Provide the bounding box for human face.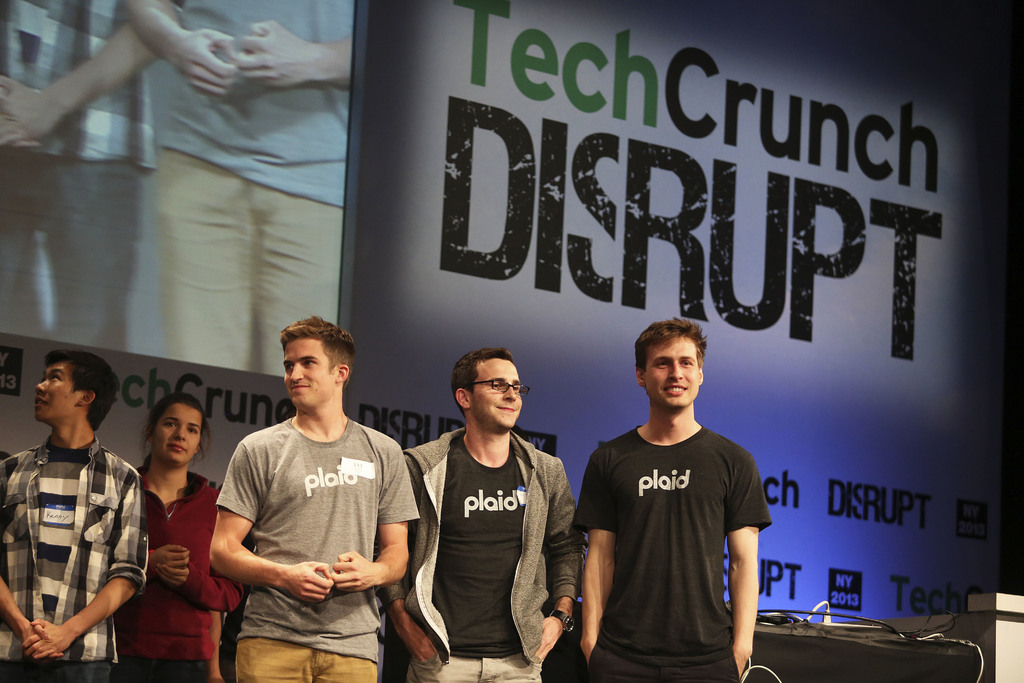
[left=644, top=338, right=699, bottom=409].
